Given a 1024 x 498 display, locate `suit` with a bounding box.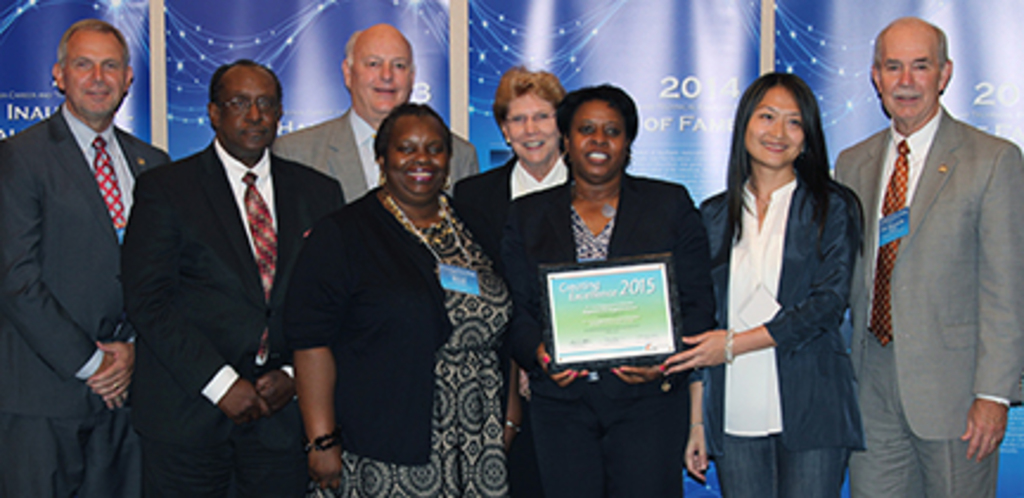
Located: crop(116, 140, 348, 496).
